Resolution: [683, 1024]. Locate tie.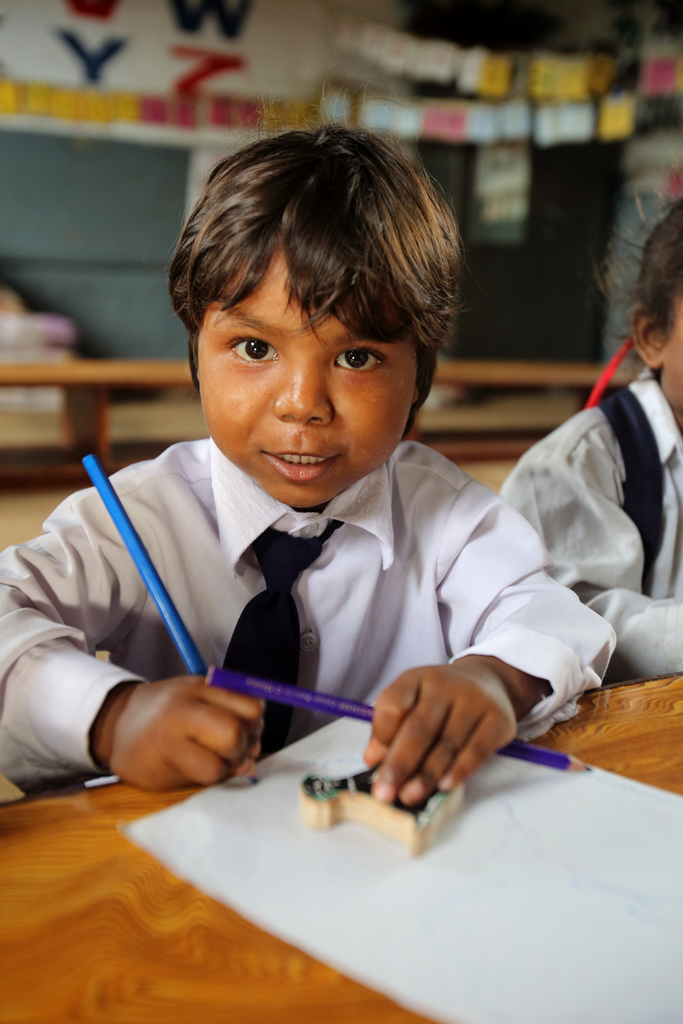
[x1=214, y1=520, x2=343, y2=748].
